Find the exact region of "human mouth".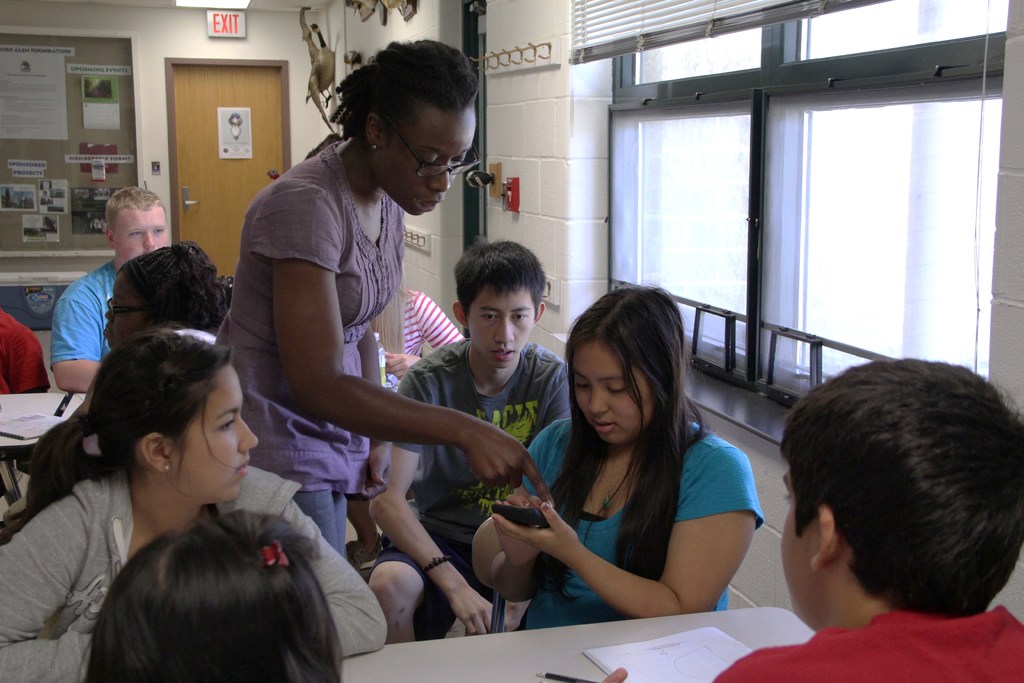
Exact region: pyautogui.locateOnScreen(412, 198, 444, 213).
